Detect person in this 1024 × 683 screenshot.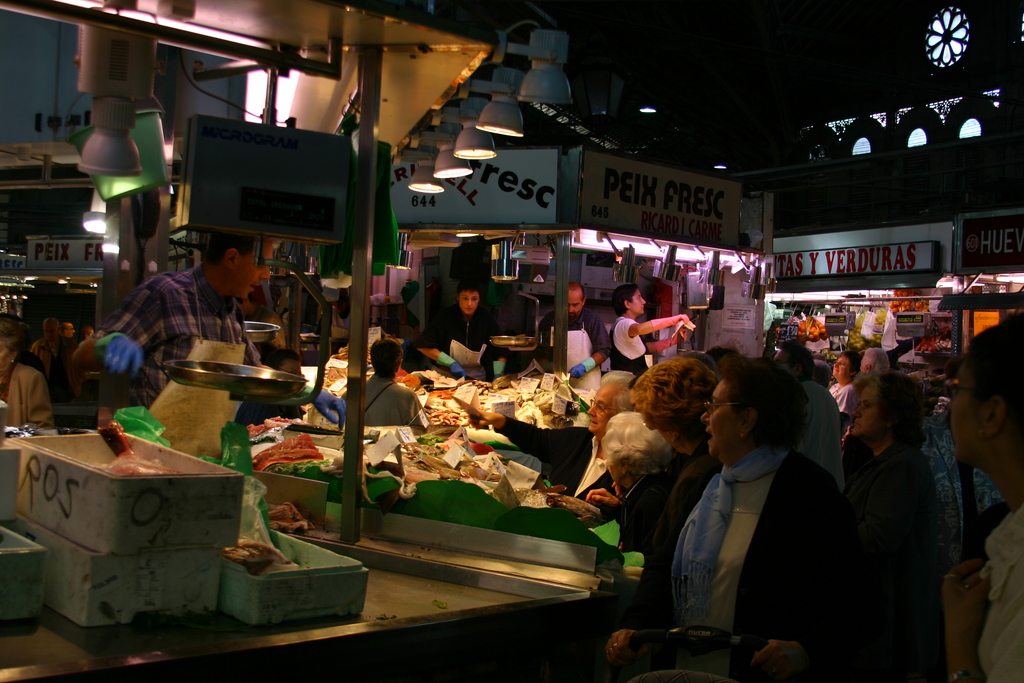
Detection: BBox(609, 276, 705, 377).
